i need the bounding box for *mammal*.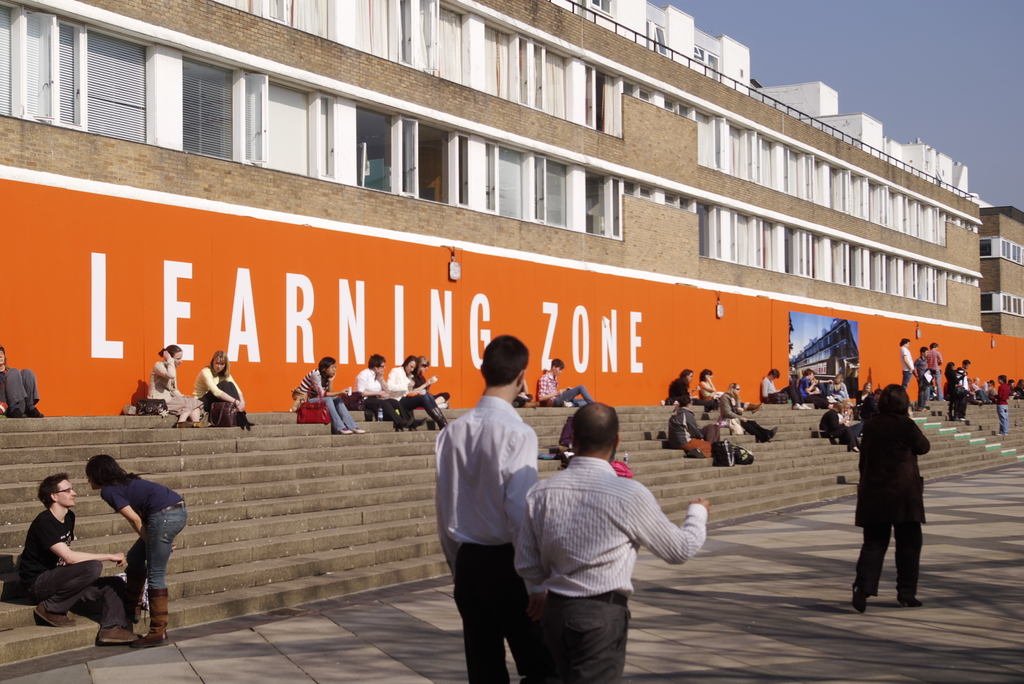
Here it is: left=147, top=342, right=209, bottom=428.
